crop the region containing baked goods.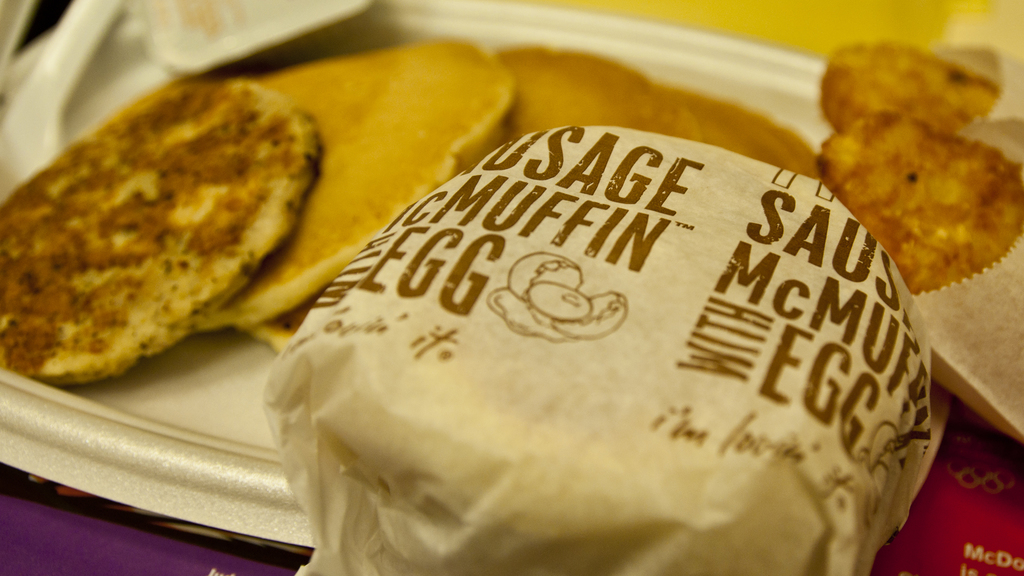
Crop region: [left=808, top=47, right=1023, bottom=136].
